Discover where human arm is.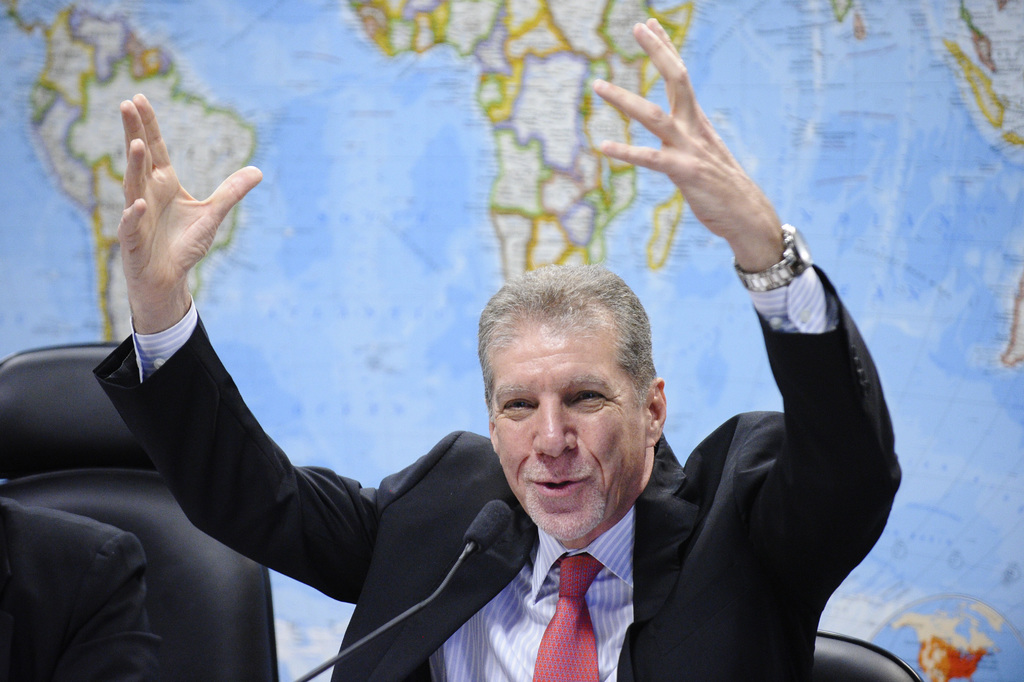
Discovered at bbox(625, 100, 880, 545).
